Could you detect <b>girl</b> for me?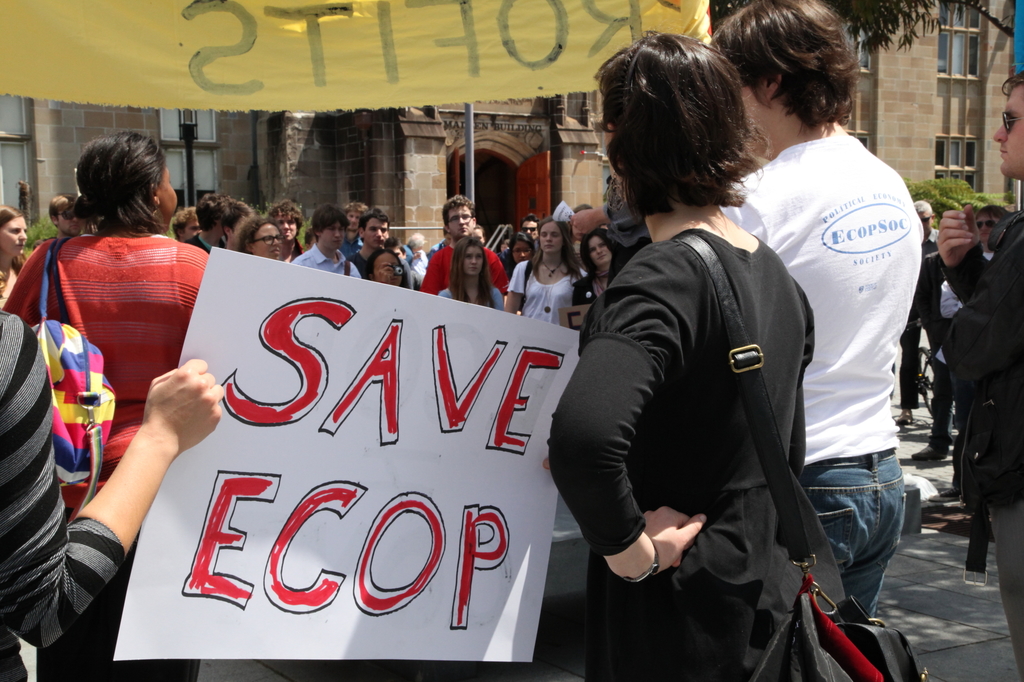
Detection result: {"x1": 0, "y1": 203, "x2": 26, "y2": 308}.
